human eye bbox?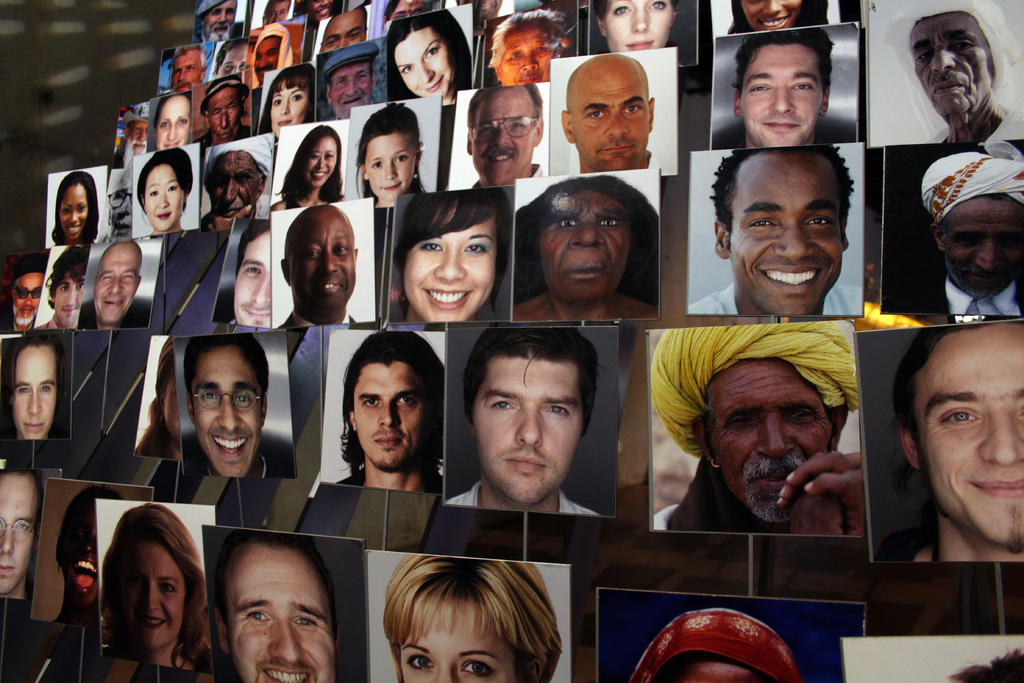
crop(490, 397, 516, 413)
